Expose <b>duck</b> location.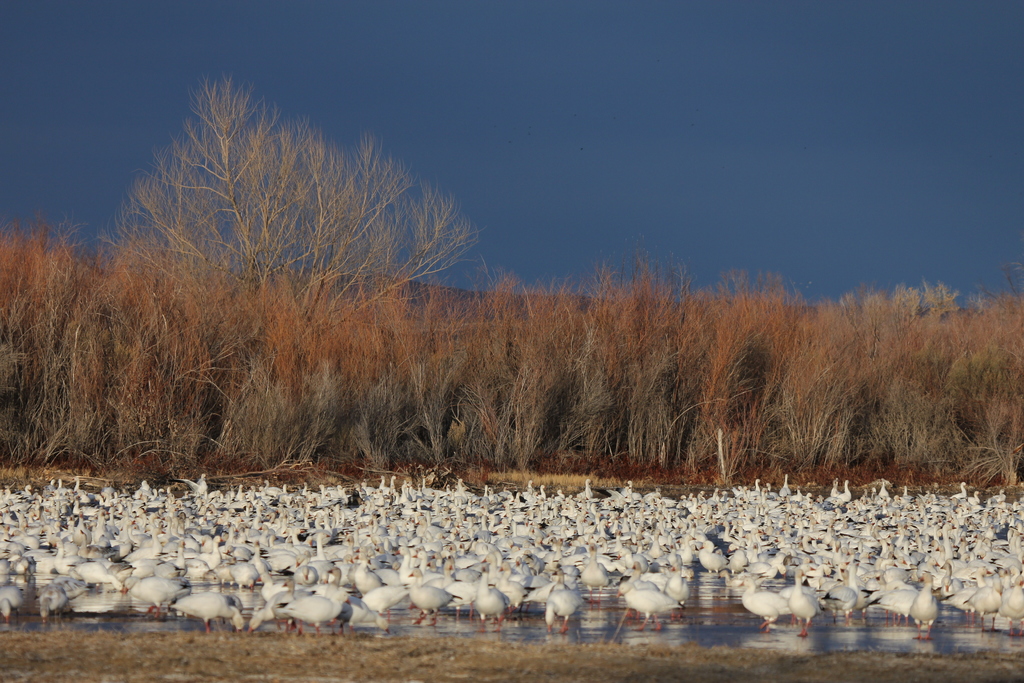
Exposed at [405, 569, 454, 623].
